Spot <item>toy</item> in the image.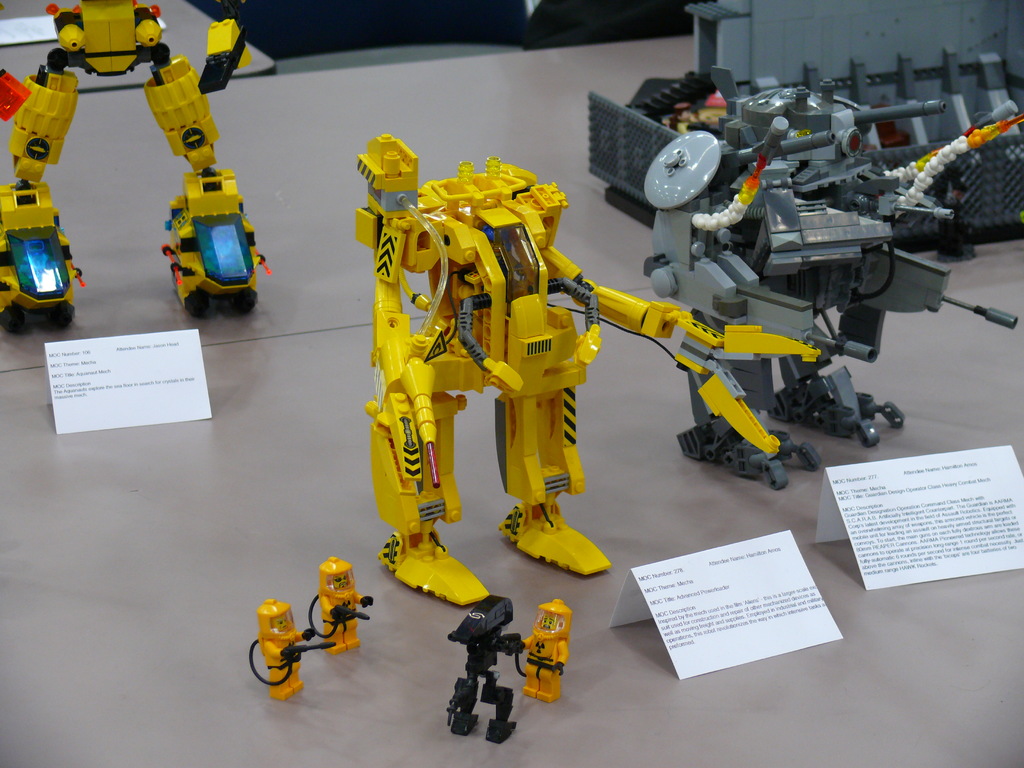
<item>toy</item> found at rect(244, 596, 331, 701).
